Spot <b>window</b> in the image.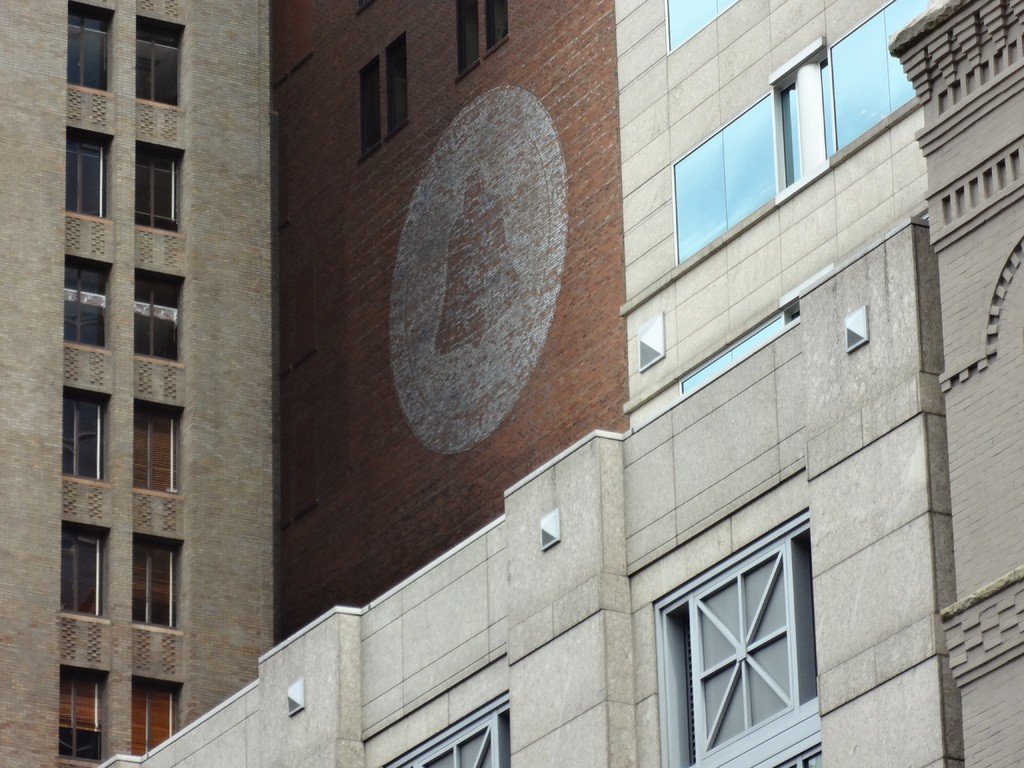
<b>window</b> found at [x1=637, y1=305, x2=663, y2=369].
